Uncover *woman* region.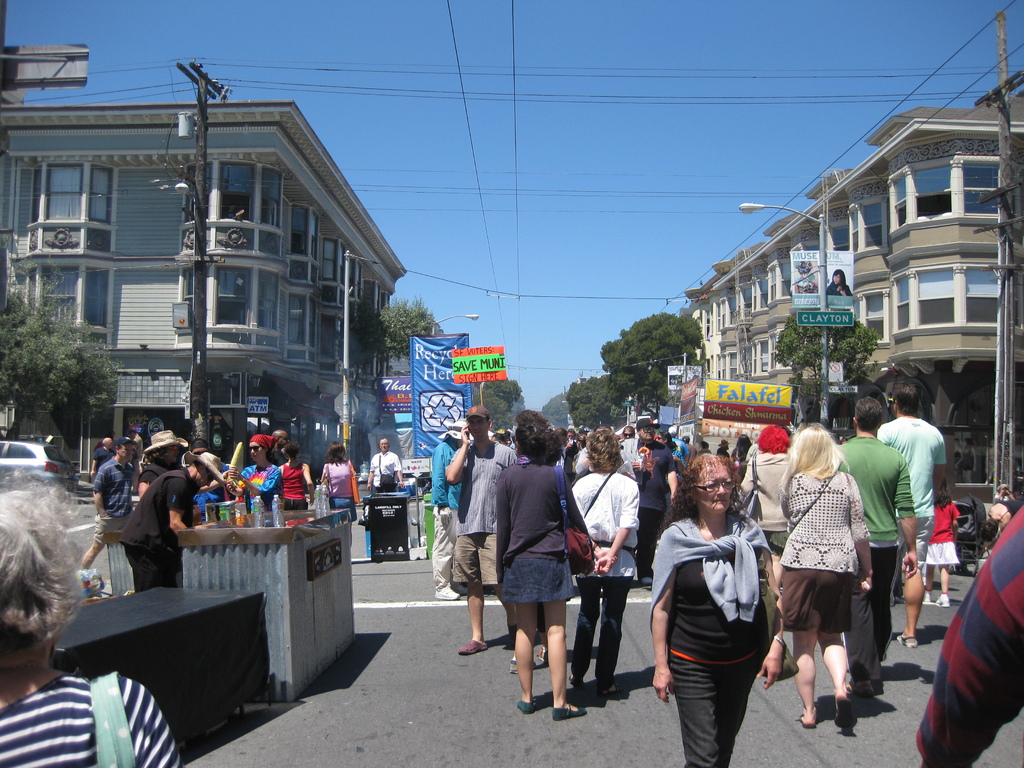
Uncovered: bbox=(732, 428, 795, 628).
